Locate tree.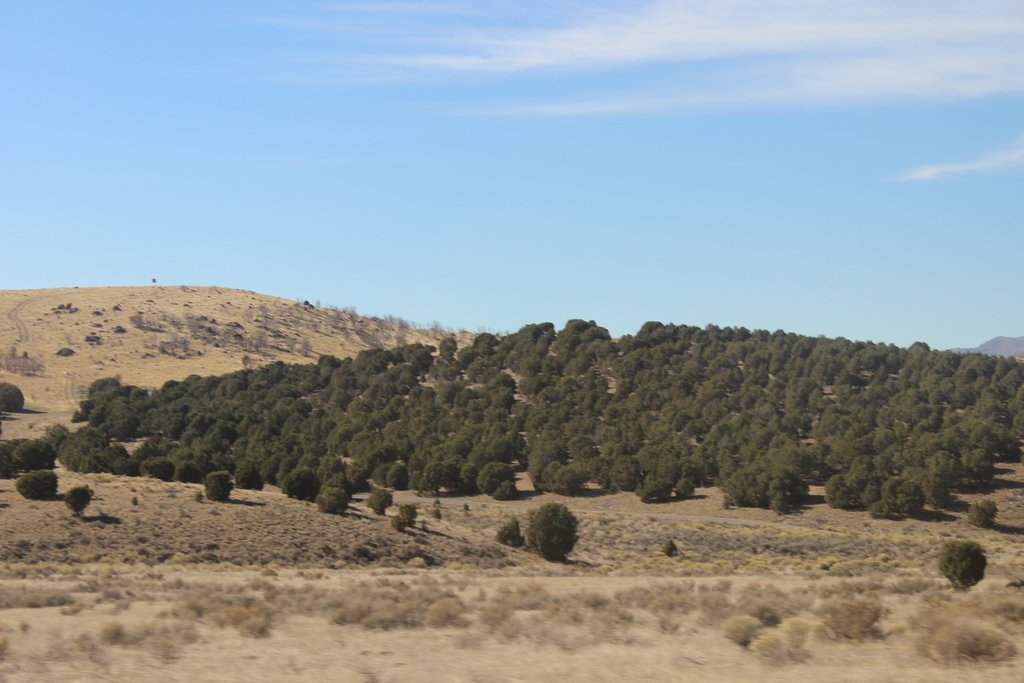
Bounding box: (left=14, top=470, right=70, bottom=507).
